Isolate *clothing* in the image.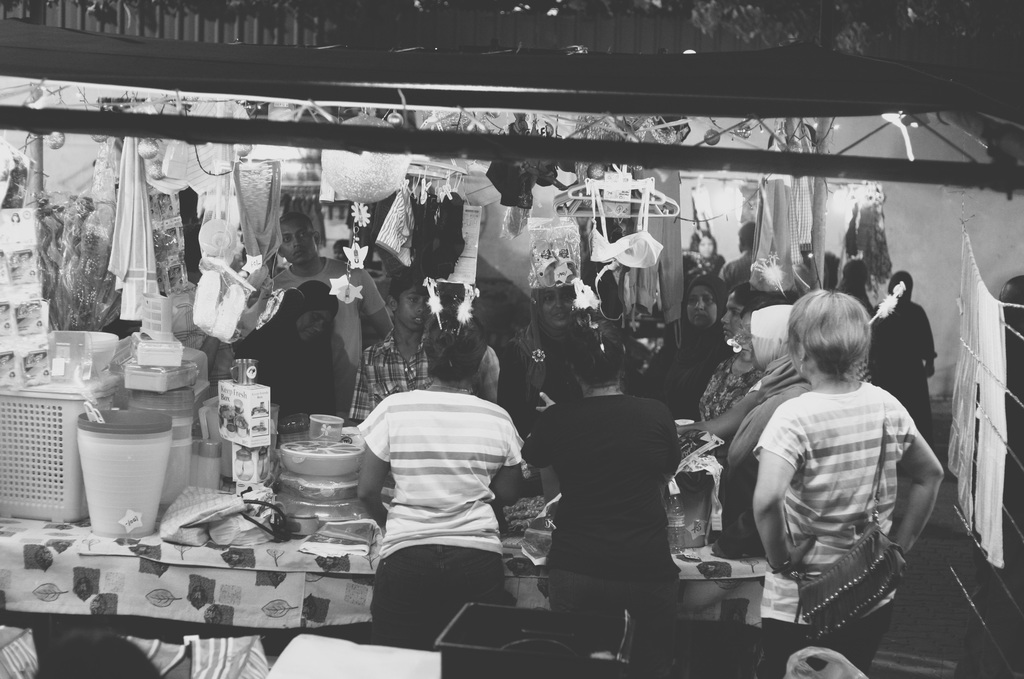
Isolated region: (x1=237, y1=332, x2=351, y2=417).
